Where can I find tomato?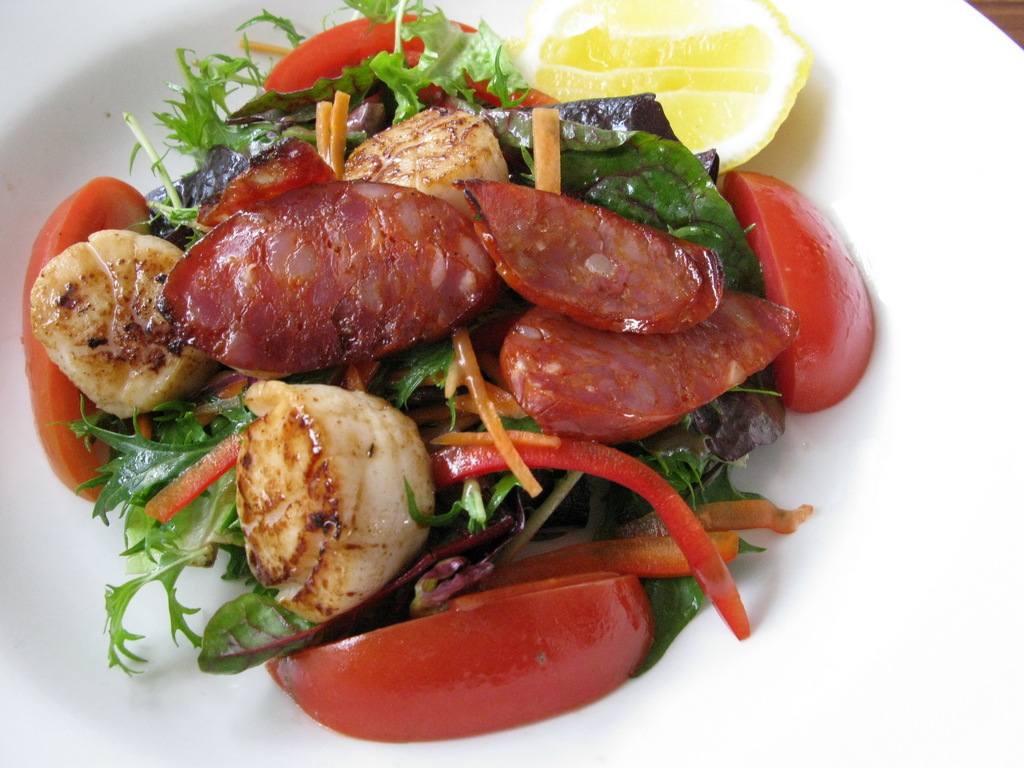
You can find it at box(14, 173, 154, 496).
